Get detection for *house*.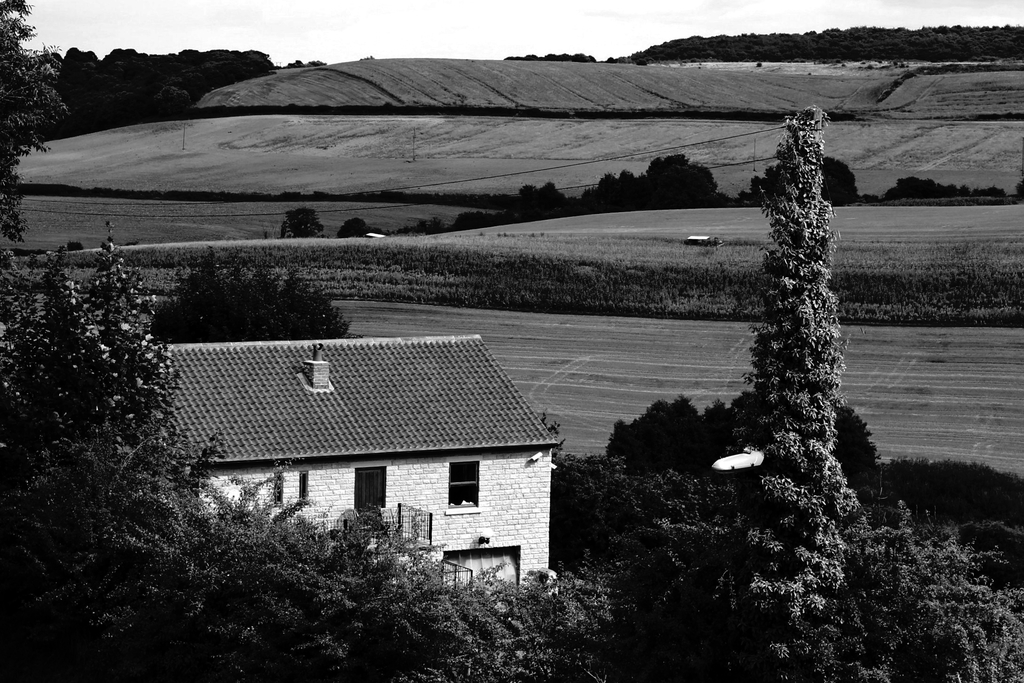
Detection: bbox=[174, 315, 567, 590].
